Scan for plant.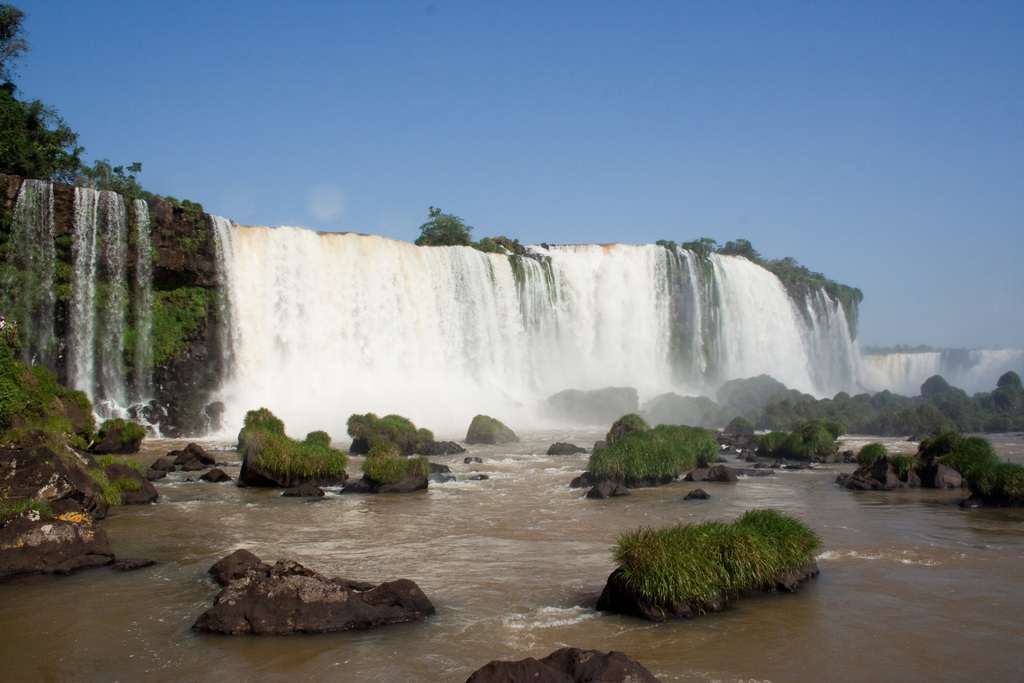
Scan result: (468, 408, 508, 426).
